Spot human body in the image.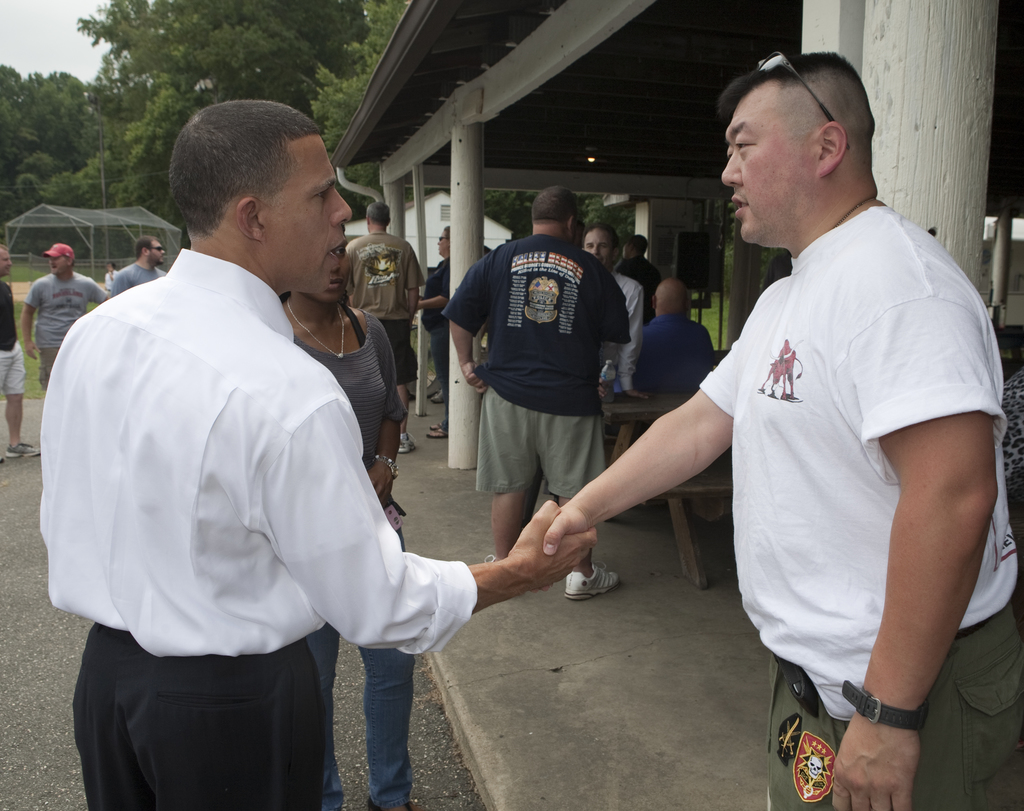
human body found at 593,273,644,397.
